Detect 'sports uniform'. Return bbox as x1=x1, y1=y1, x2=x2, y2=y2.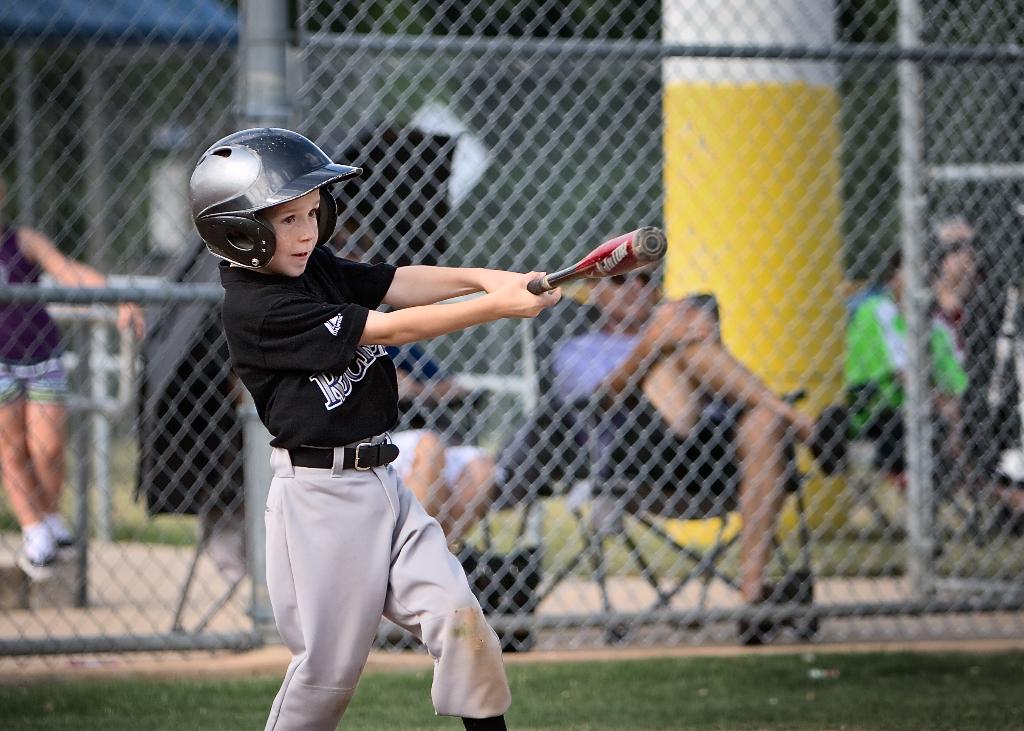
x1=0, y1=228, x2=74, y2=410.
